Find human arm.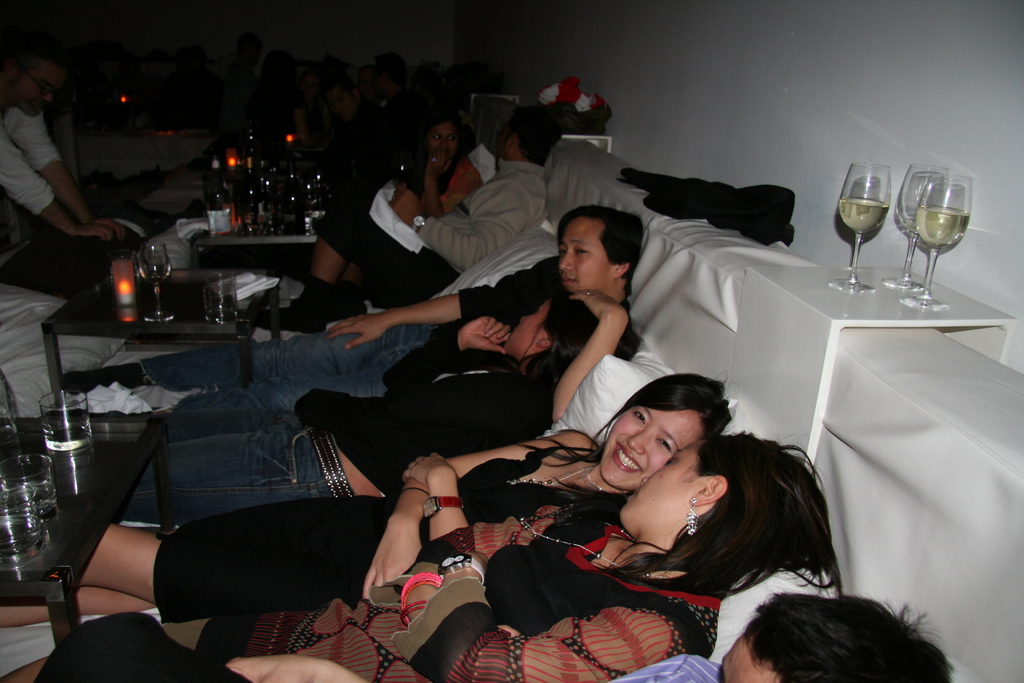
BBox(323, 257, 555, 350).
